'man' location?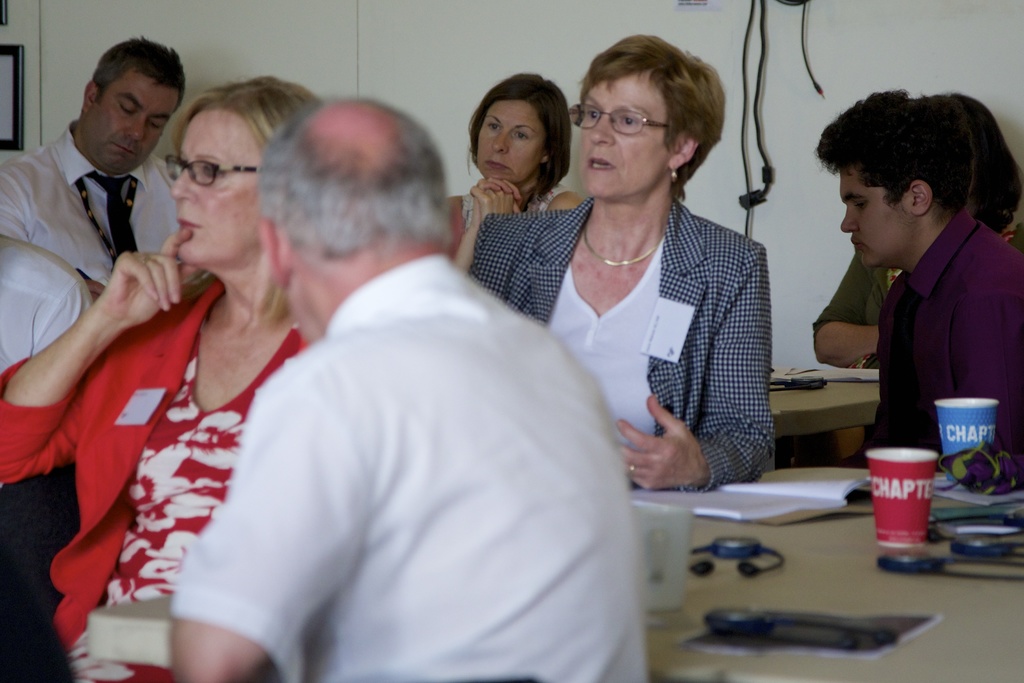
detection(115, 88, 644, 666)
